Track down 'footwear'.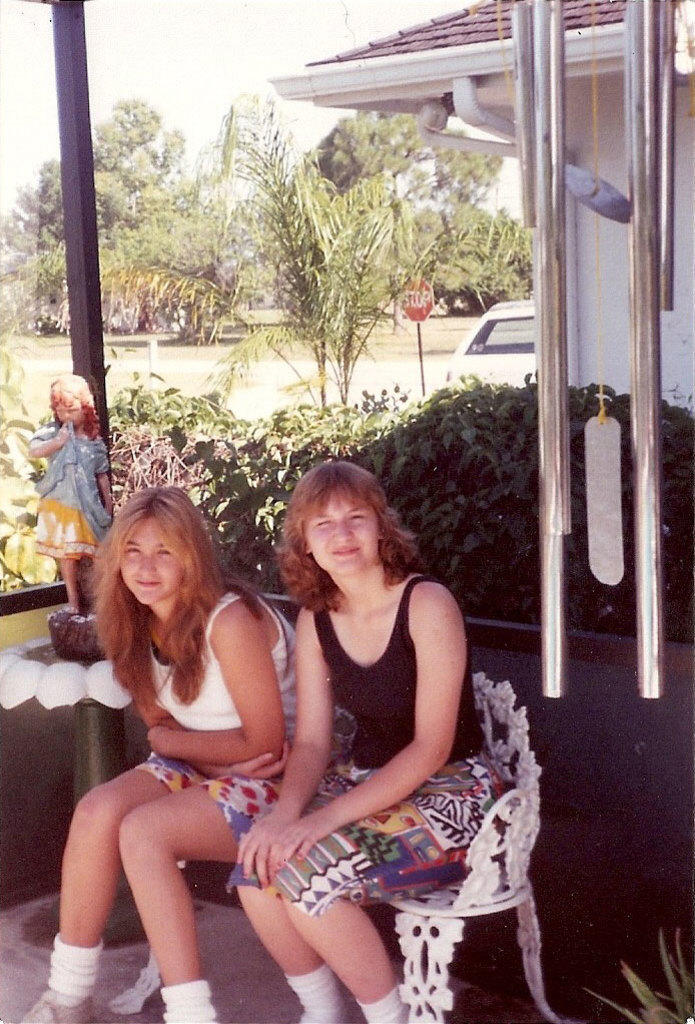
Tracked to 21,990,97,1023.
